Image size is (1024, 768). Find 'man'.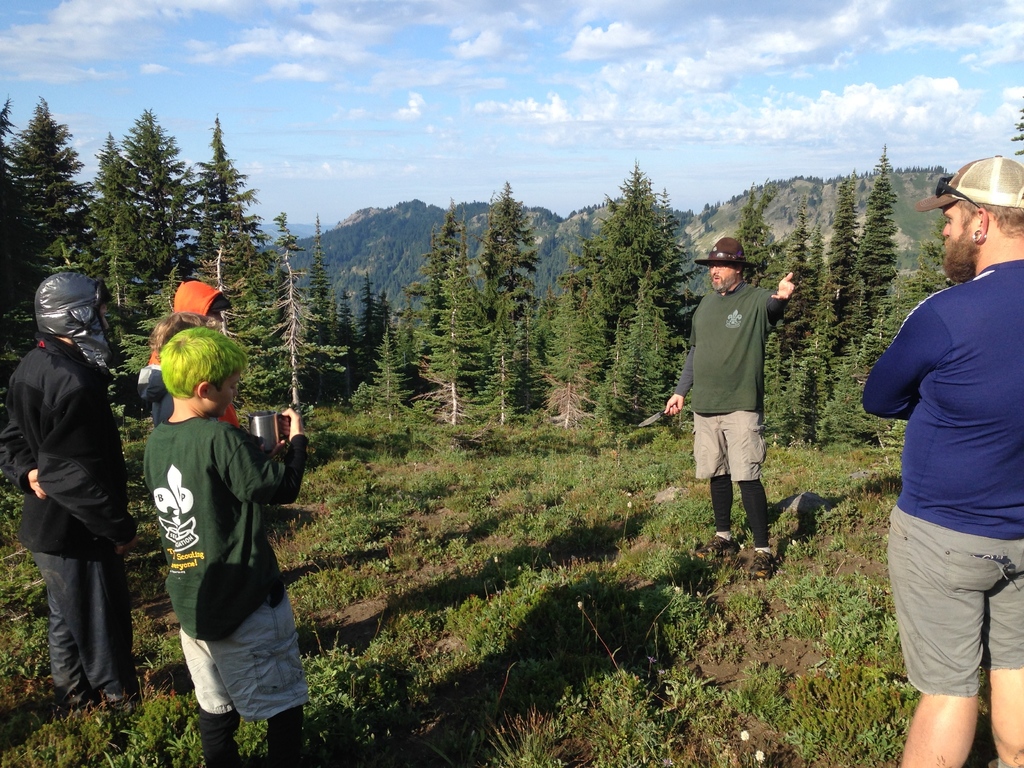
x1=661, y1=236, x2=796, y2=582.
